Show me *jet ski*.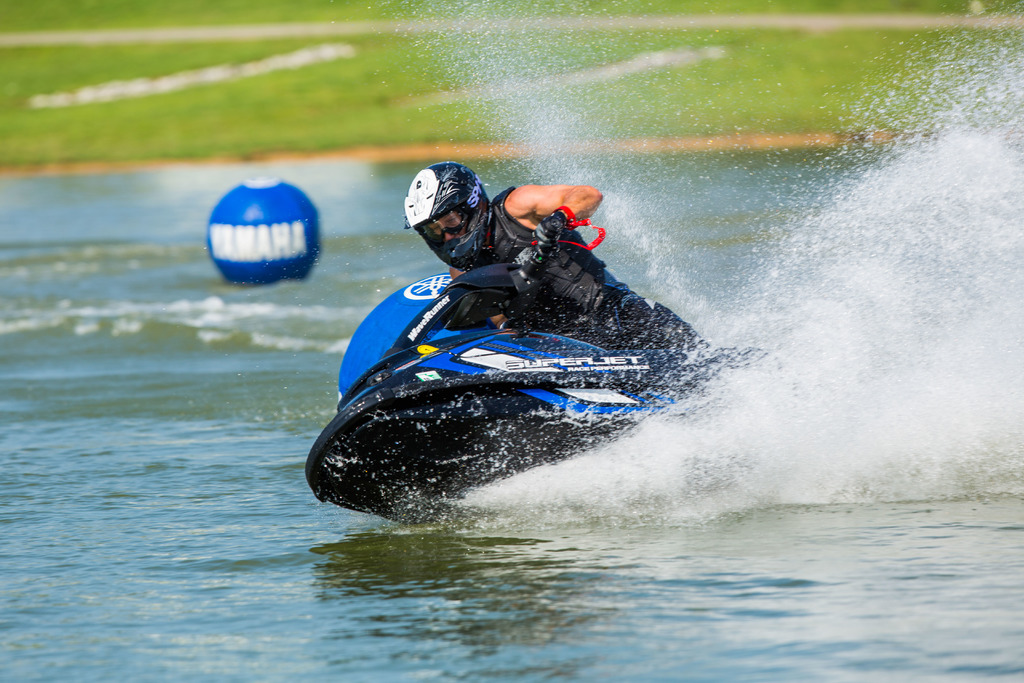
*jet ski* is here: box=[301, 218, 785, 525].
